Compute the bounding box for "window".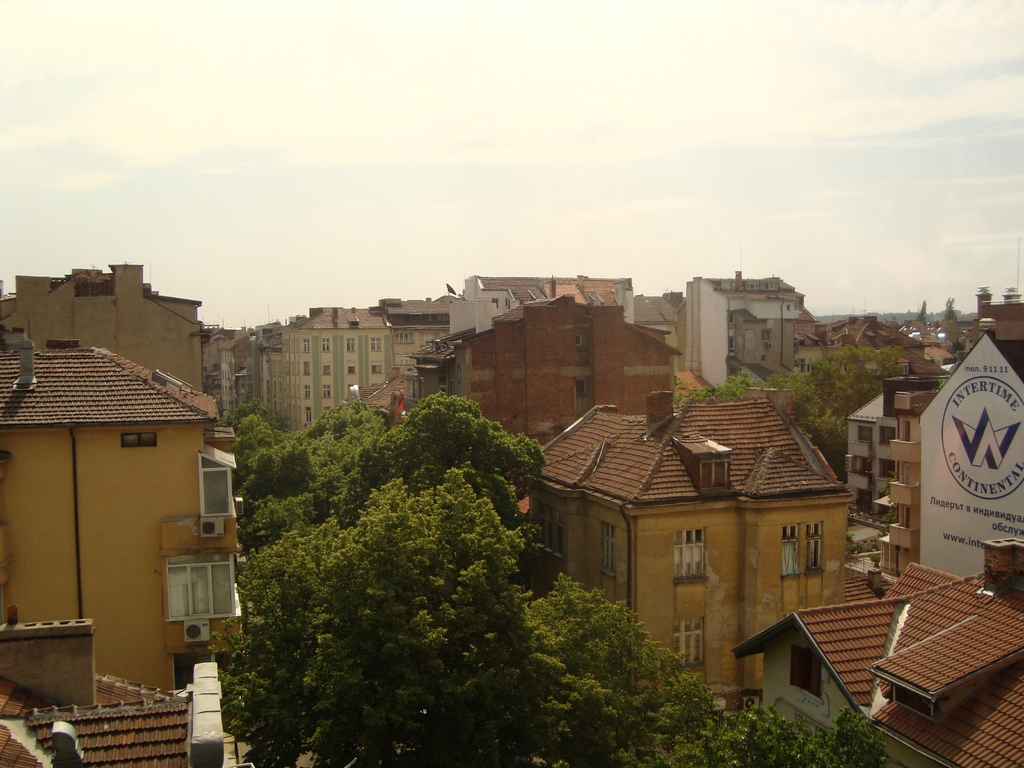
pyautogui.locateOnScreen(347, 360, 356, 376).
